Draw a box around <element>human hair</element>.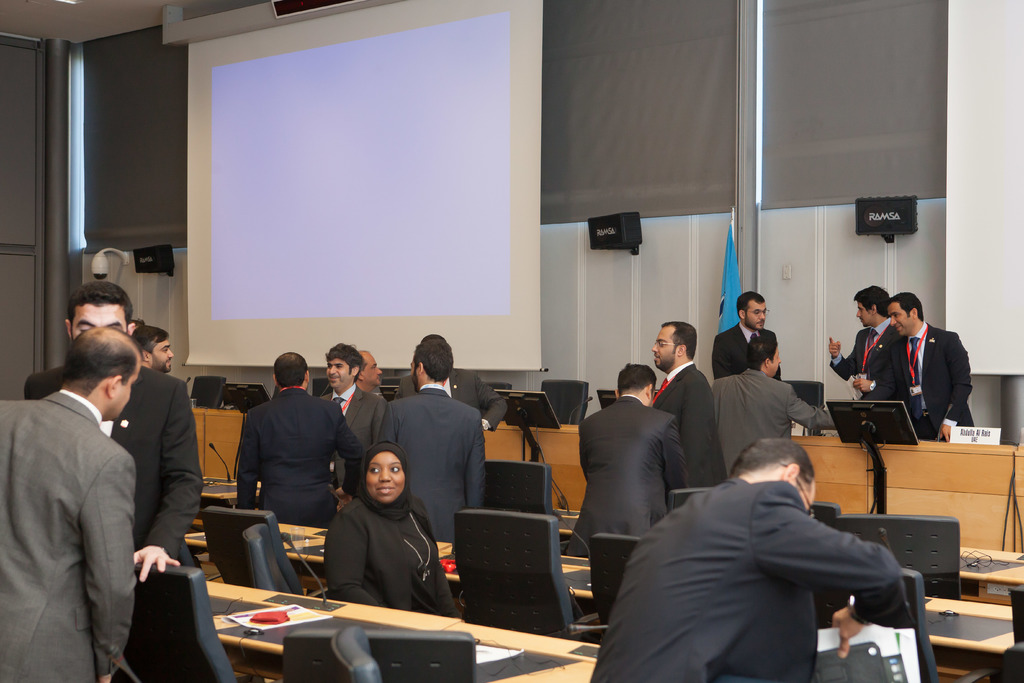
select_region(324, 341, 366, 383).
